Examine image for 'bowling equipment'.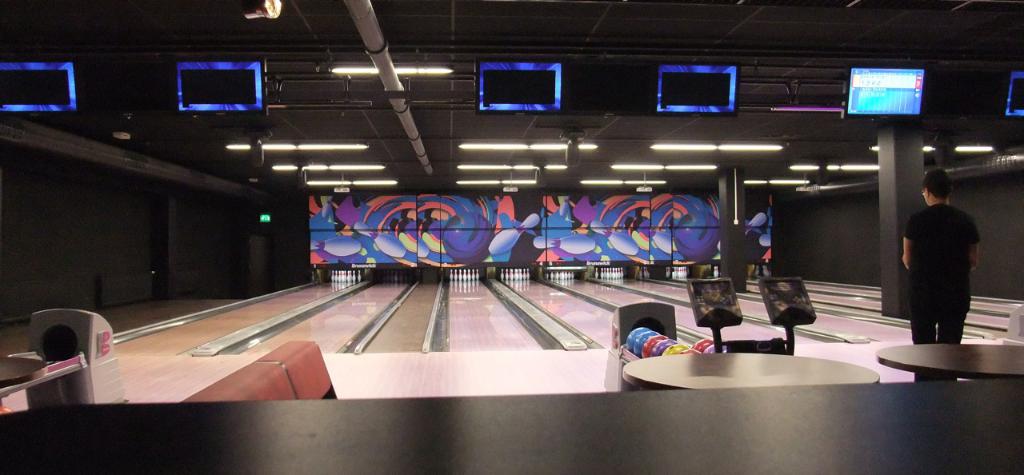
Examination result: <box>610,264,822,351</box>.
